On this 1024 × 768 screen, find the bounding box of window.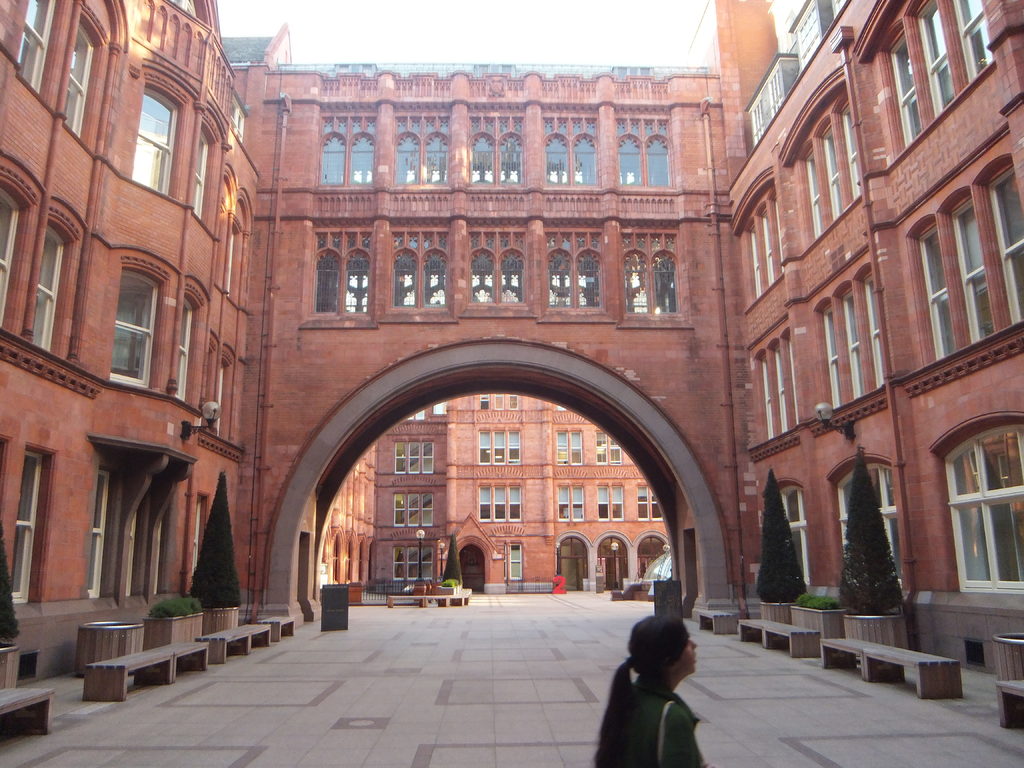
Bounding box: 174:298:190:399.
